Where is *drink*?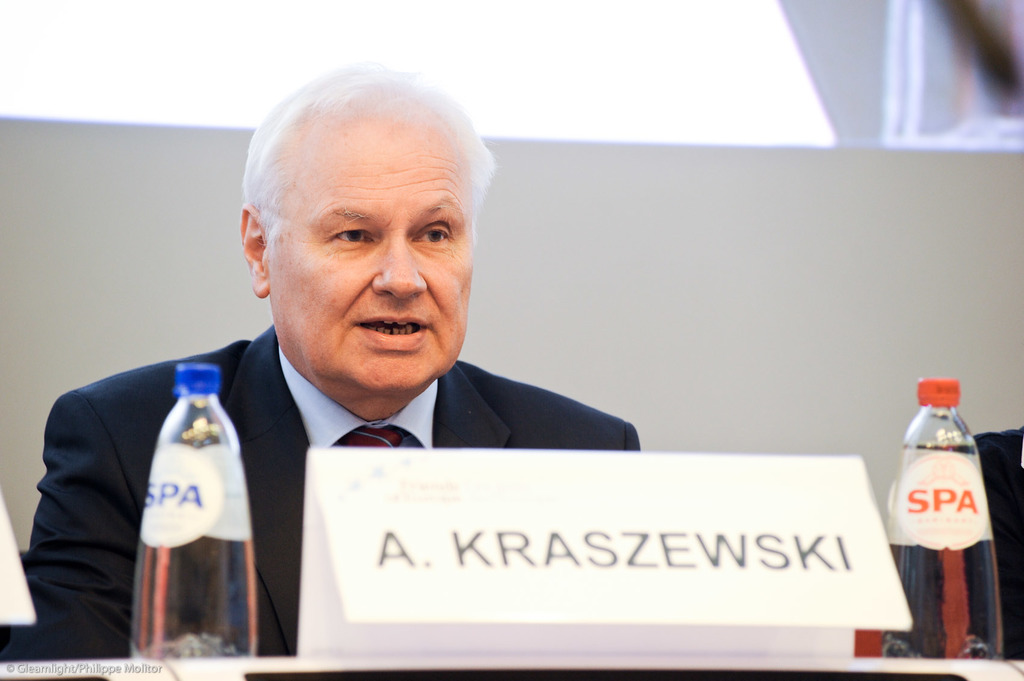
(x1=885, y1=376, x2=1003, y2=671).
